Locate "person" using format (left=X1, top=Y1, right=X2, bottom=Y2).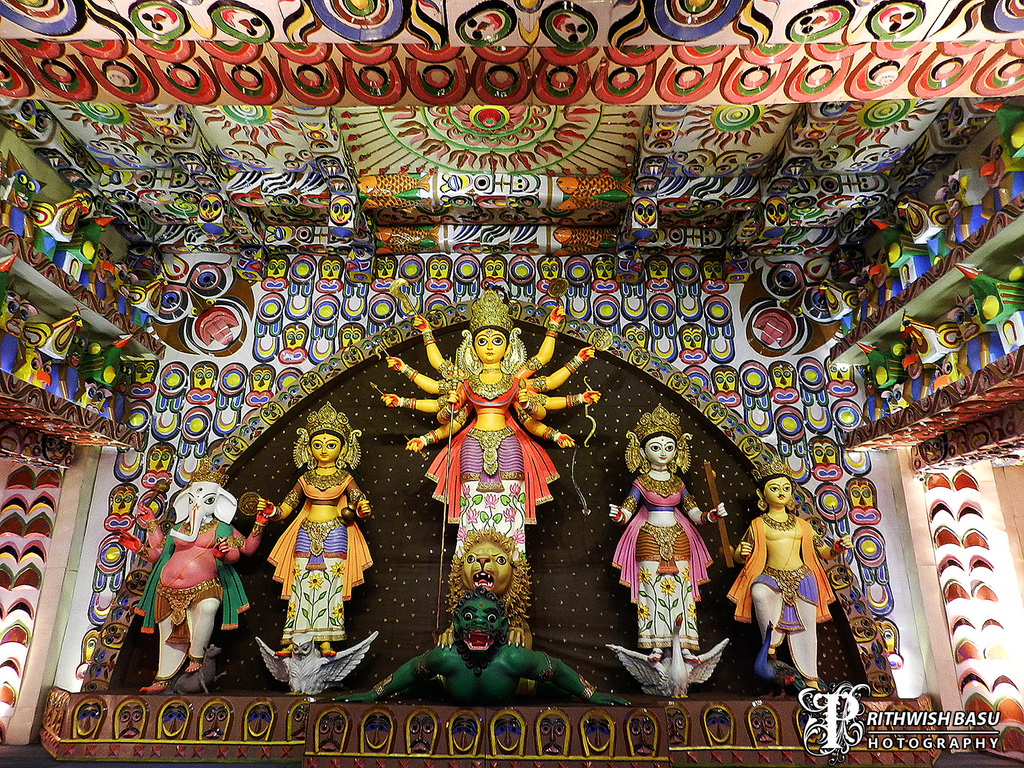
(left=733, top=461, right=848, bottom=692).
